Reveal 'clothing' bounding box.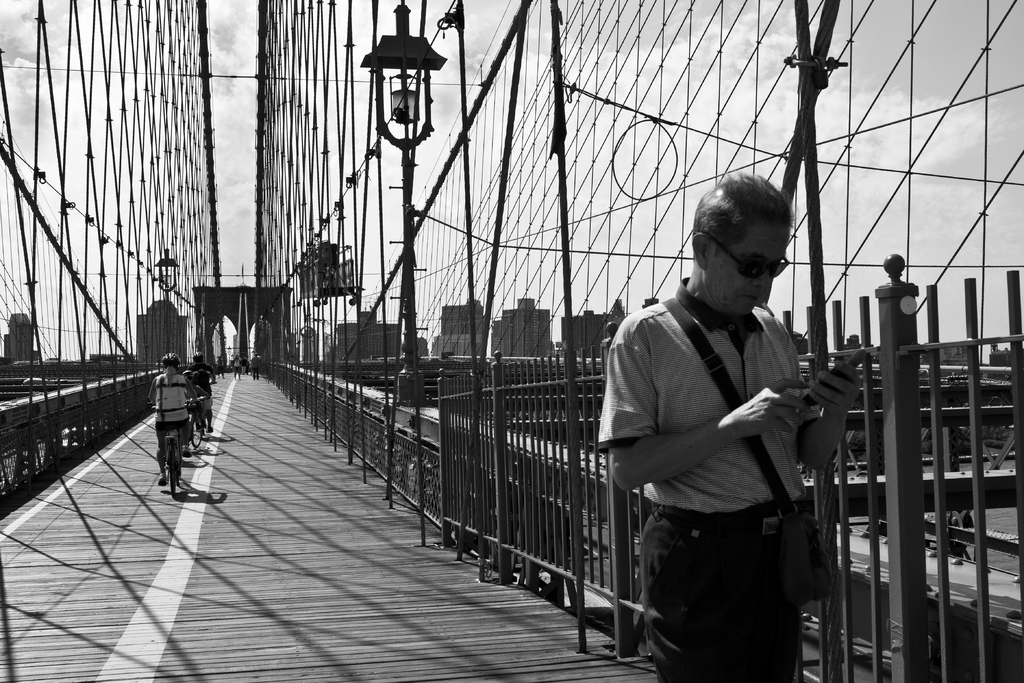
Revealed: 216:359:222:373.
